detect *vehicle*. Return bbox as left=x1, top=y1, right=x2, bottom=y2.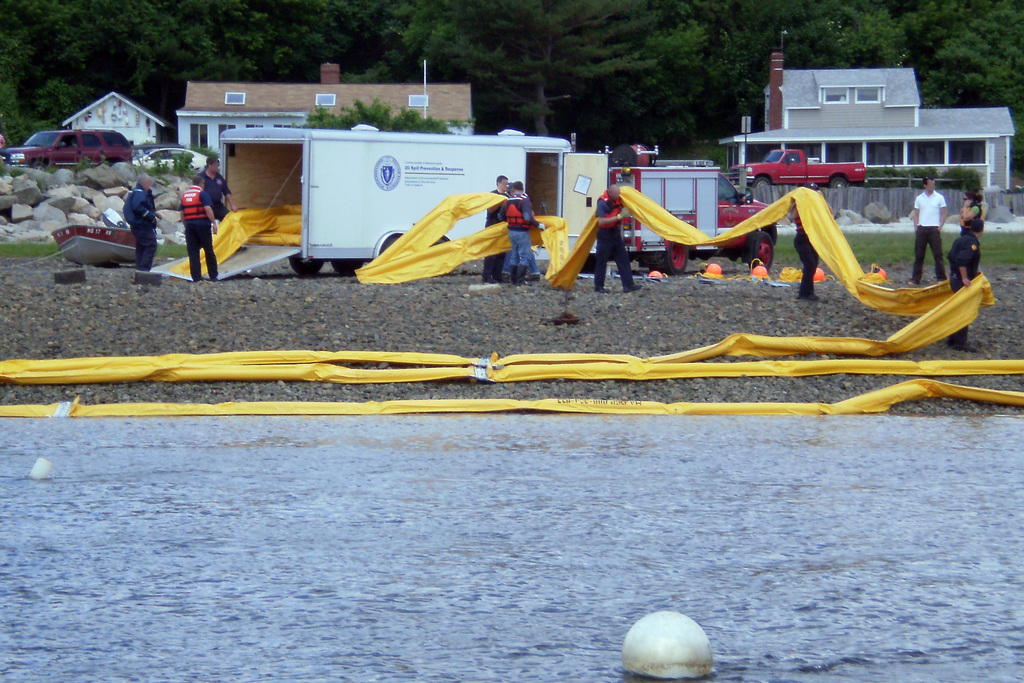
left=57, top=224, right=136, bottom=265.
